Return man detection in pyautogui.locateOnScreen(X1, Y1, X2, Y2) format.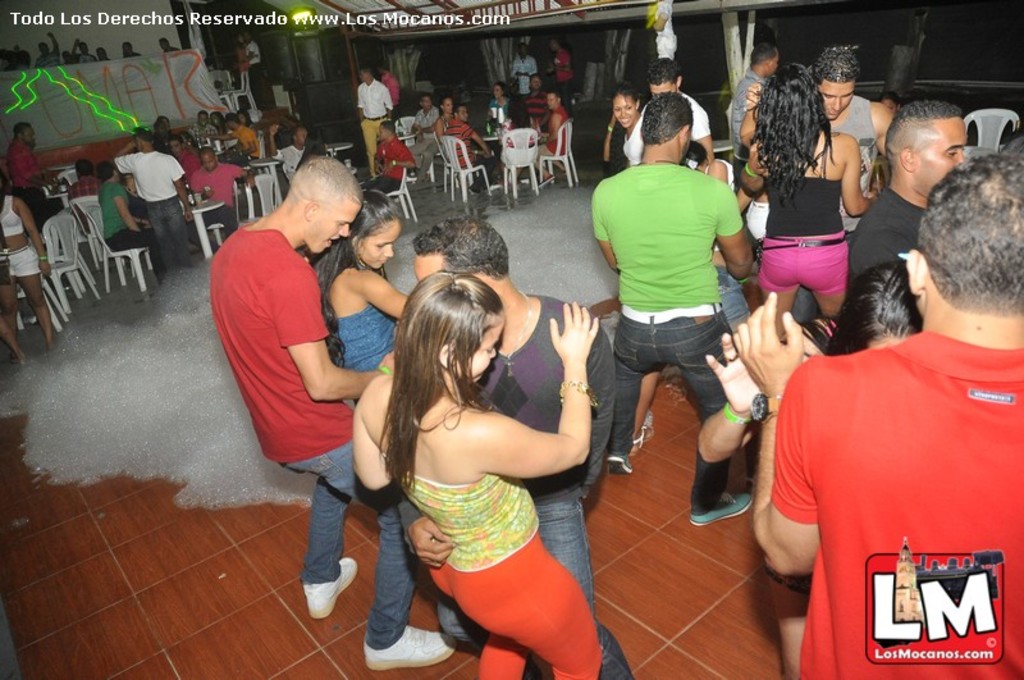
pyautogui.locateOnScreen(204, 155, 458, 675).
